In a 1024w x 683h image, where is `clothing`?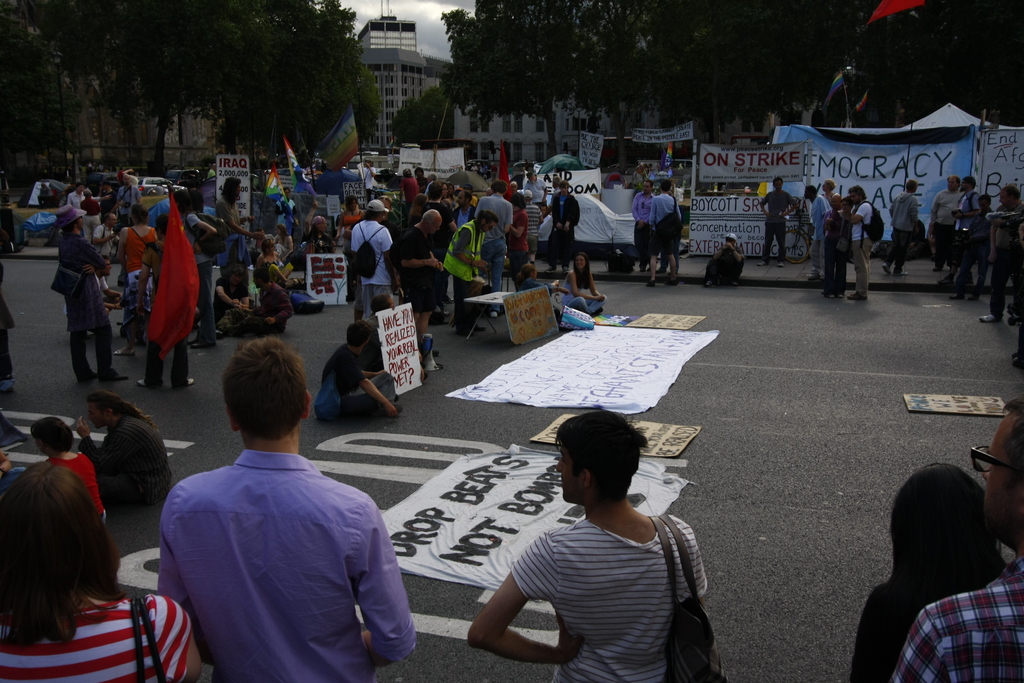
[231, 281, 292, 335].
